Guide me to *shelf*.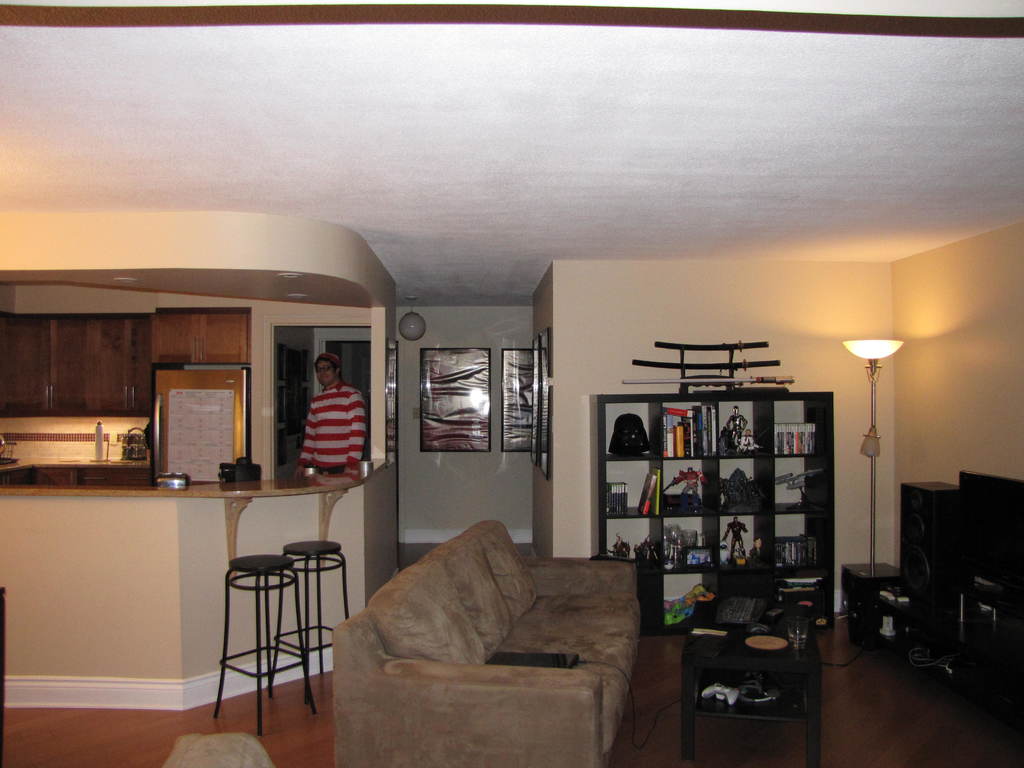
Guidance: 769,454,828,513.
